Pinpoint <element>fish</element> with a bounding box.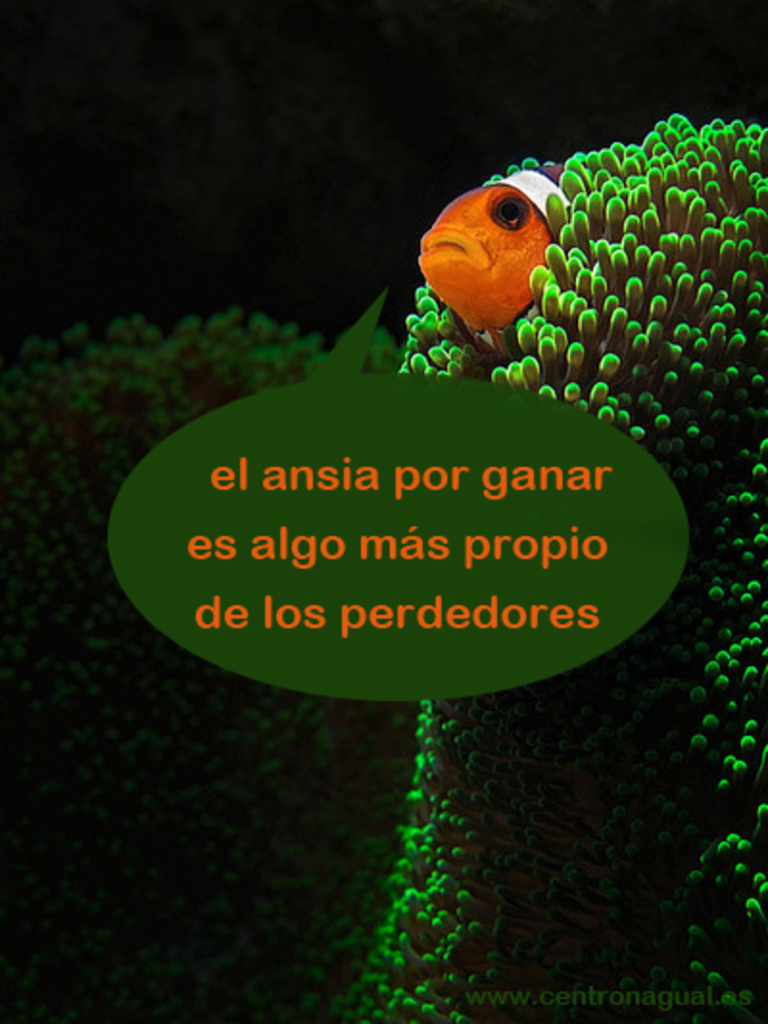
{"left": 415, "top": 154, "right": 580, "bottom": 355}.
